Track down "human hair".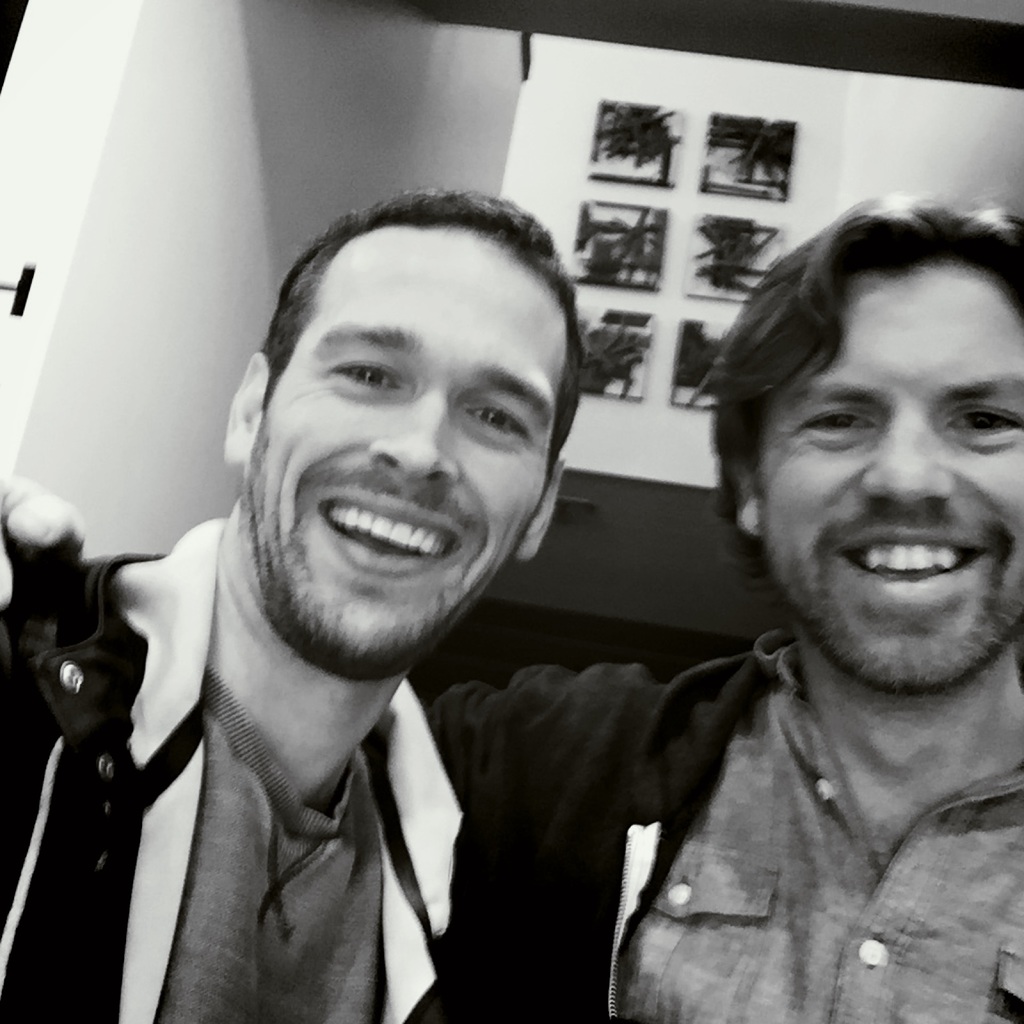
Tracked to box=[240, 180, 597, 493].
